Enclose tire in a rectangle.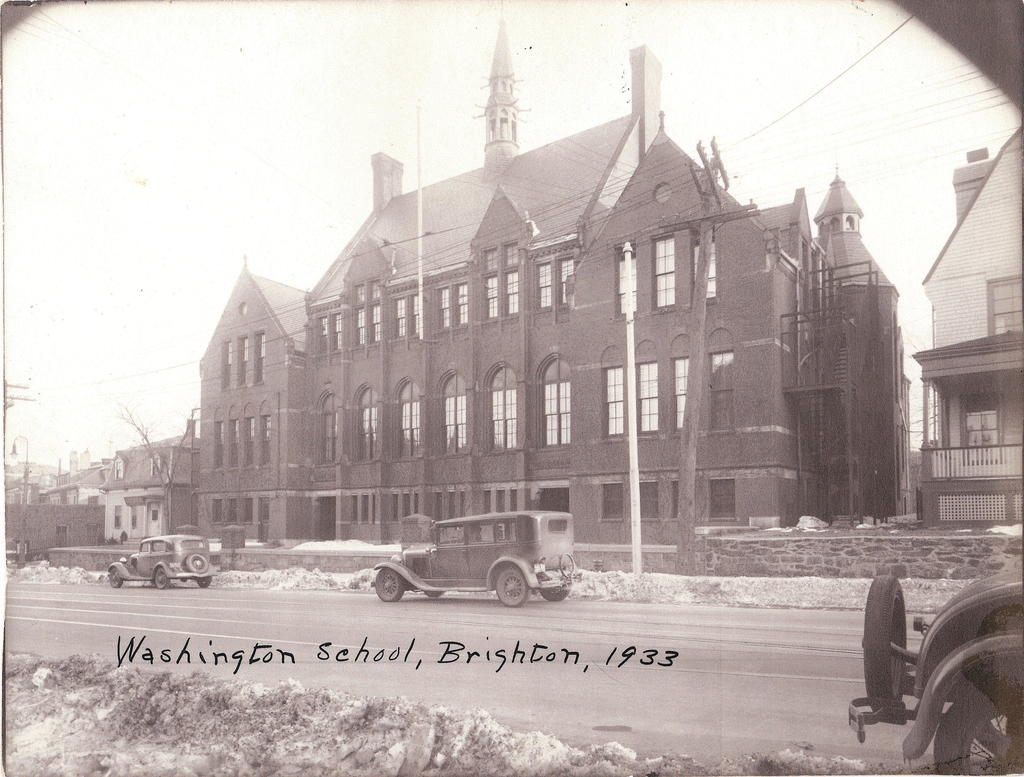
{"x1": 542, "y1": 584, "x2": 570, "y2": 602}.
